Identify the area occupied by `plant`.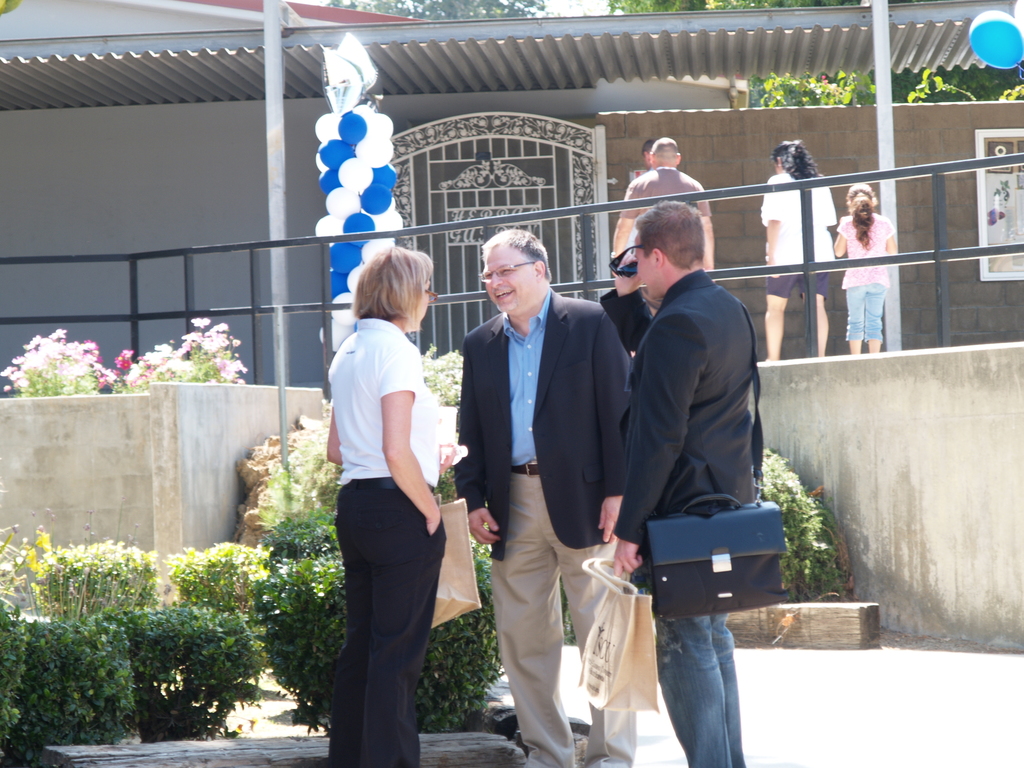
Area: 115:315:247:394.
